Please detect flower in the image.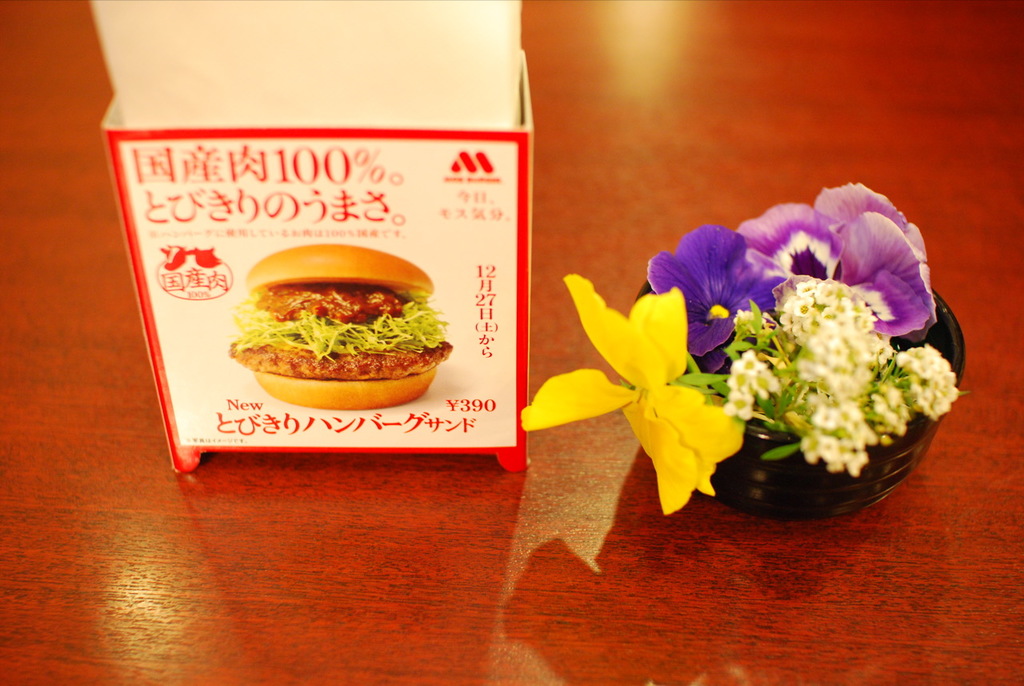
box(522, 273, 746, 515).
